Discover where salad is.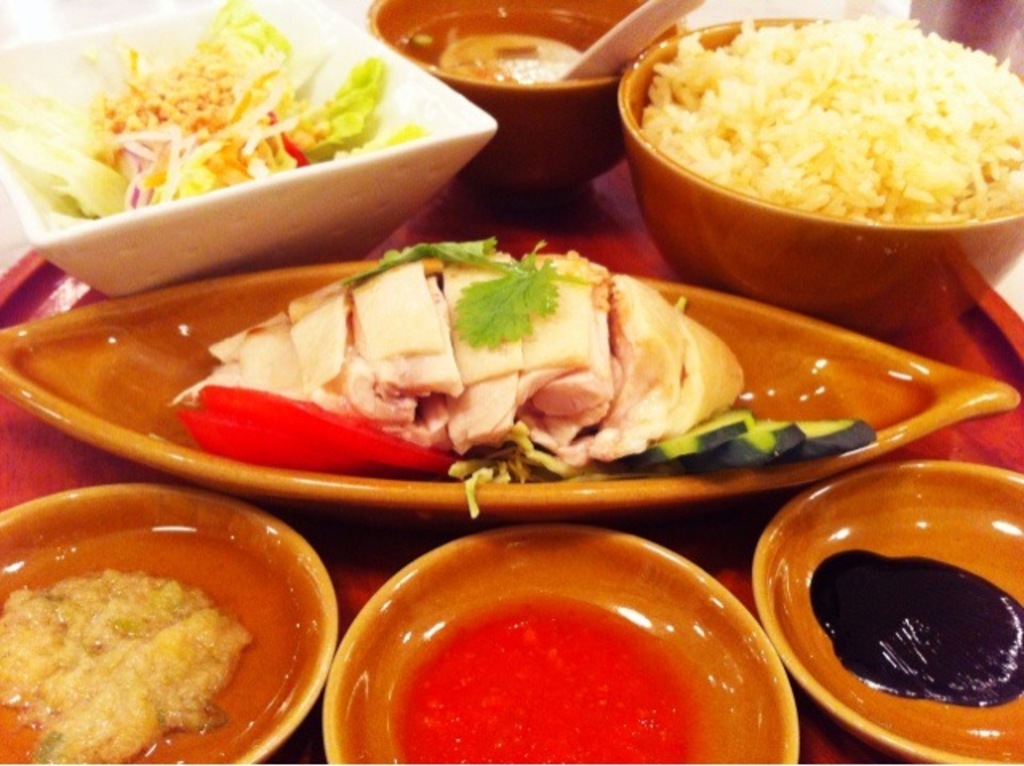
Discovered at BBox(138, 225, 883, 502).
